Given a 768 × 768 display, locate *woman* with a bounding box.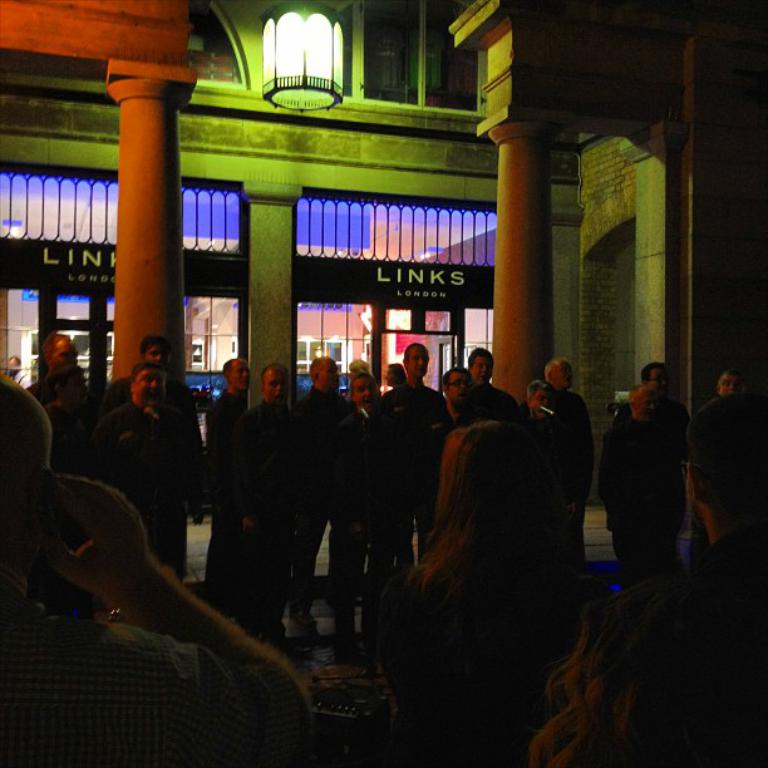
Located: x1=378 y1=424 x2=615 y2=767.
